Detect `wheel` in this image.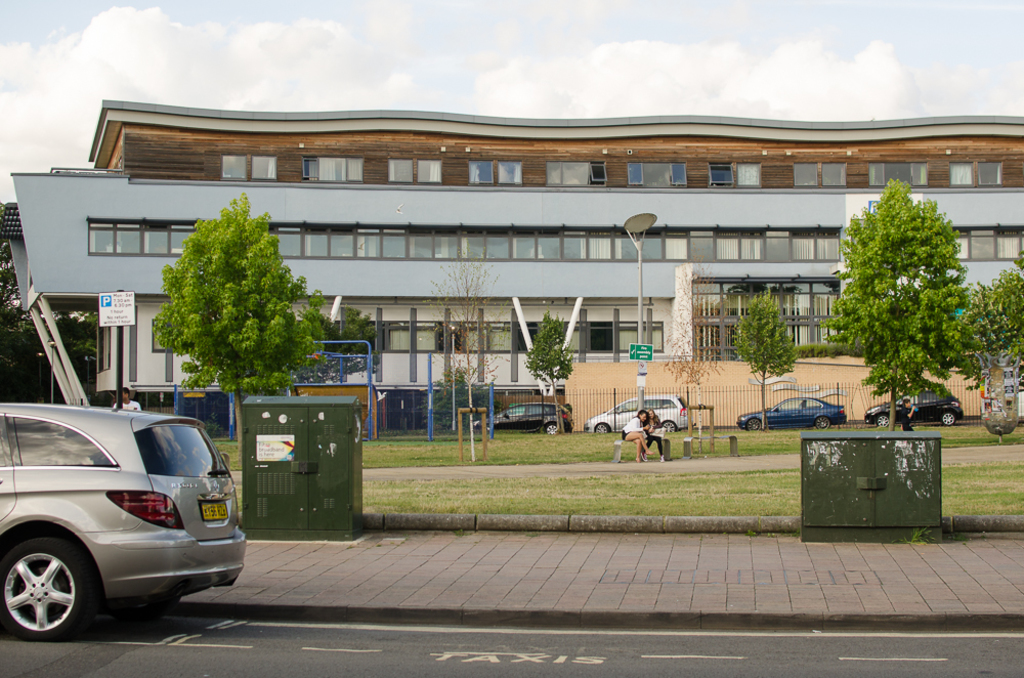
Detection: box=[546, 418, 562, 435].
